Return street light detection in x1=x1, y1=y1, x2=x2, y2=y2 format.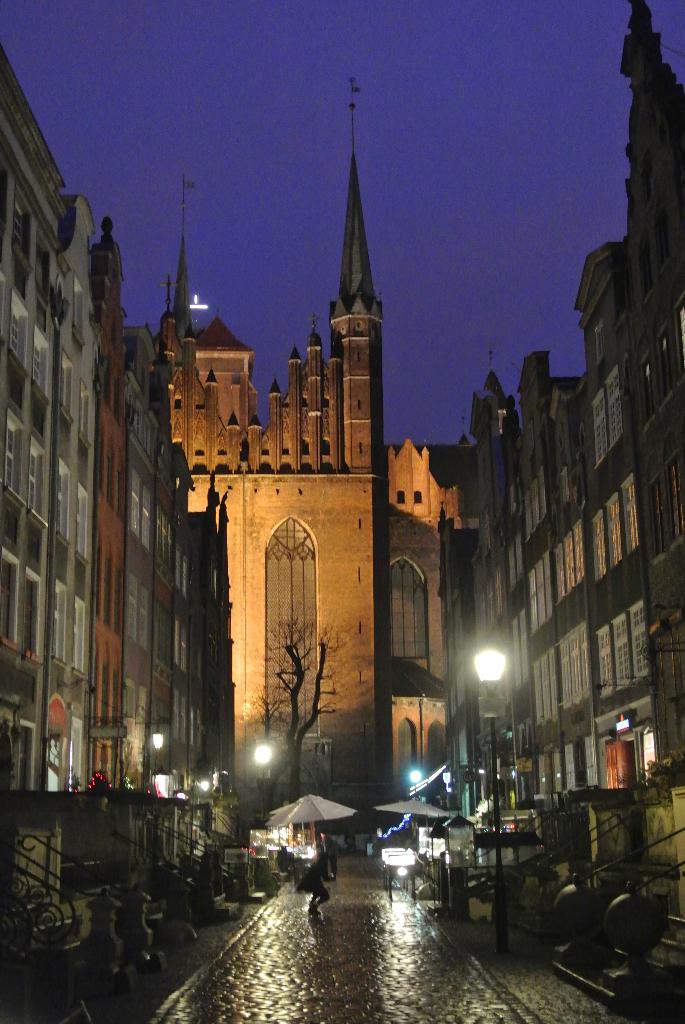
x1=249, y1=744, x2=276, y2=824.
